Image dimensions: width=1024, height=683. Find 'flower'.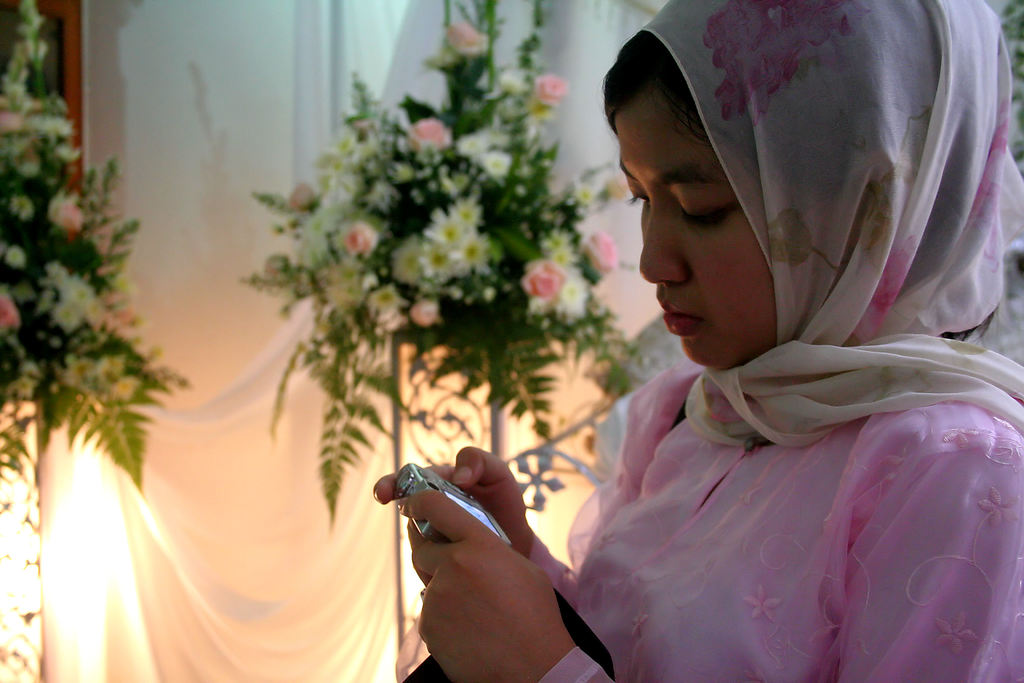
571:225:626:274.
